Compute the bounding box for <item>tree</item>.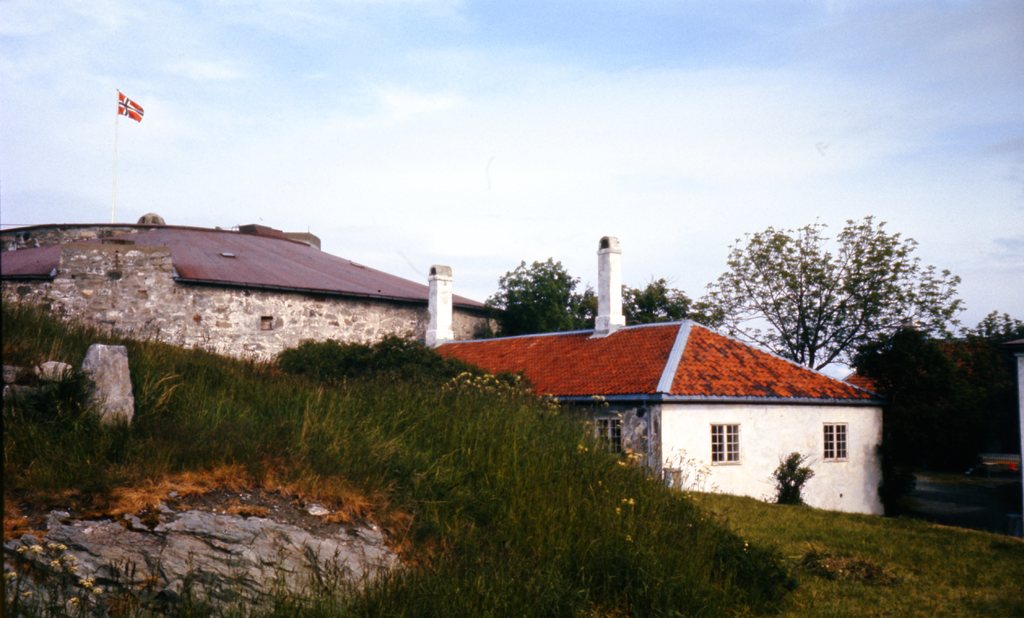
{"x1": 582, "y1": 275, "x2": 719, "y2": 329}.
